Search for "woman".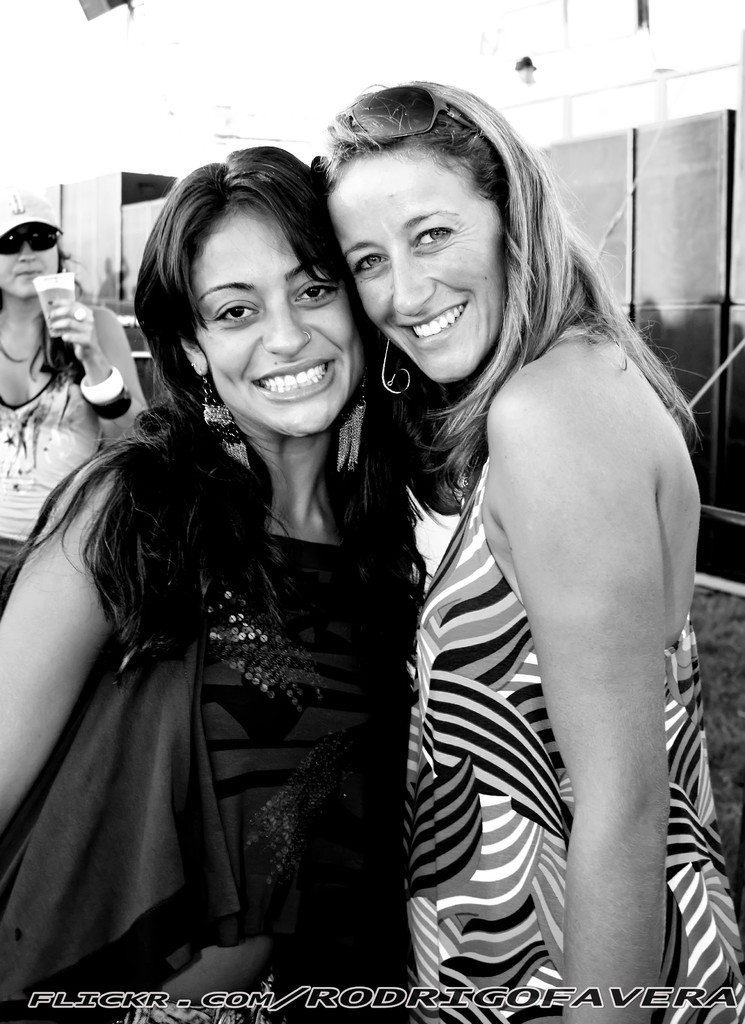
Found at (0, 143, 413, 1023).
